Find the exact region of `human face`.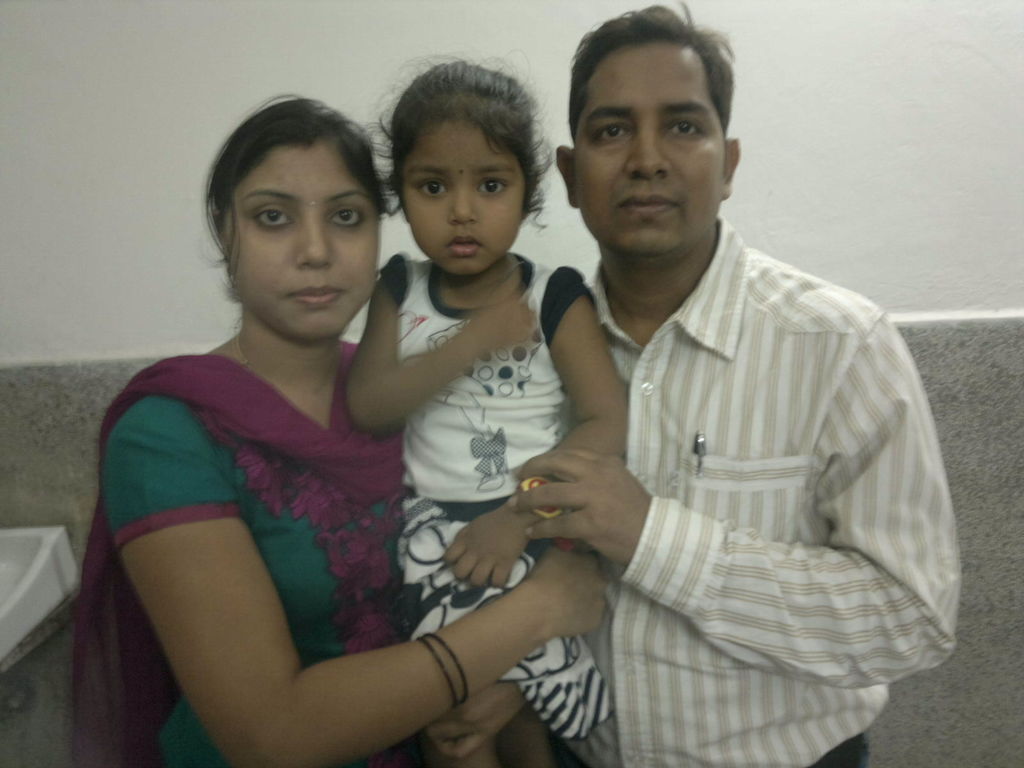
Exact region: 227 150 378 345.
